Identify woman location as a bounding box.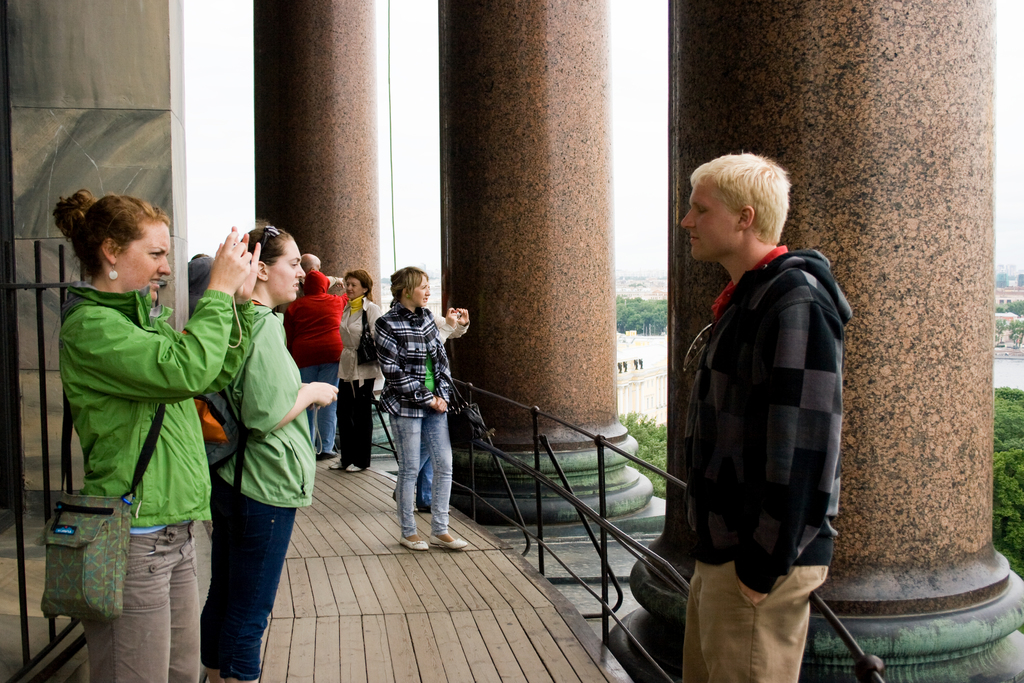
bbox=[326, 270, 384, 472].
